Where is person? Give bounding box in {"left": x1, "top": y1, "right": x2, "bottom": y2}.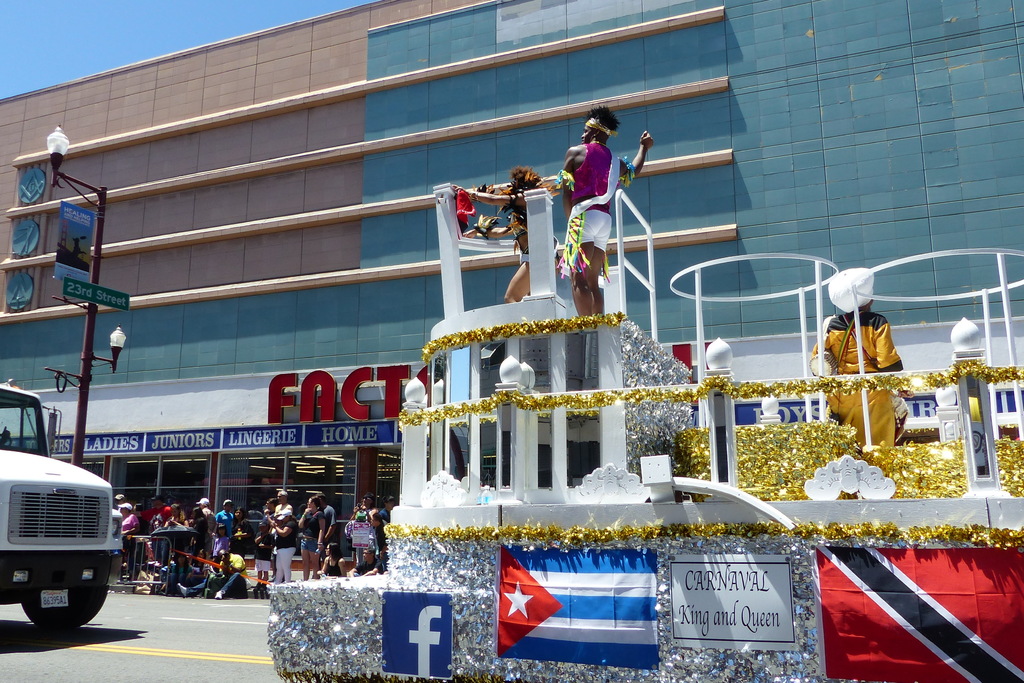
{"left": 561, "top": 98, "right": 639, "bottom": 269}.
